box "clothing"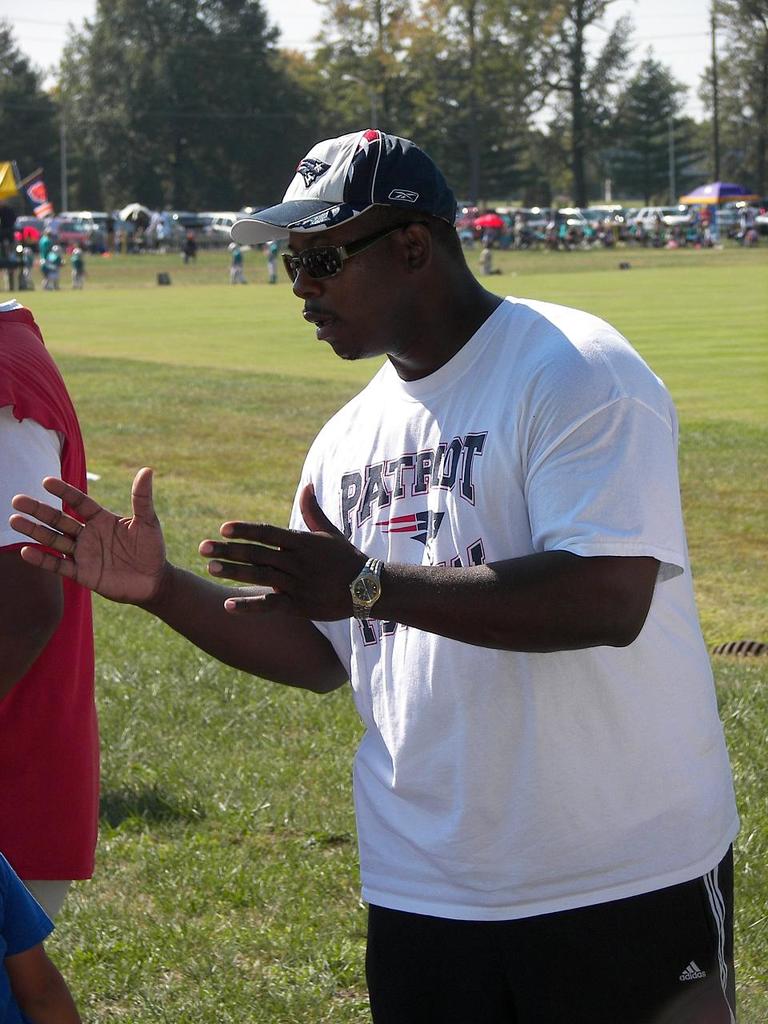
pyautogui.locateOnScreen(291, 254, 722, 996)
